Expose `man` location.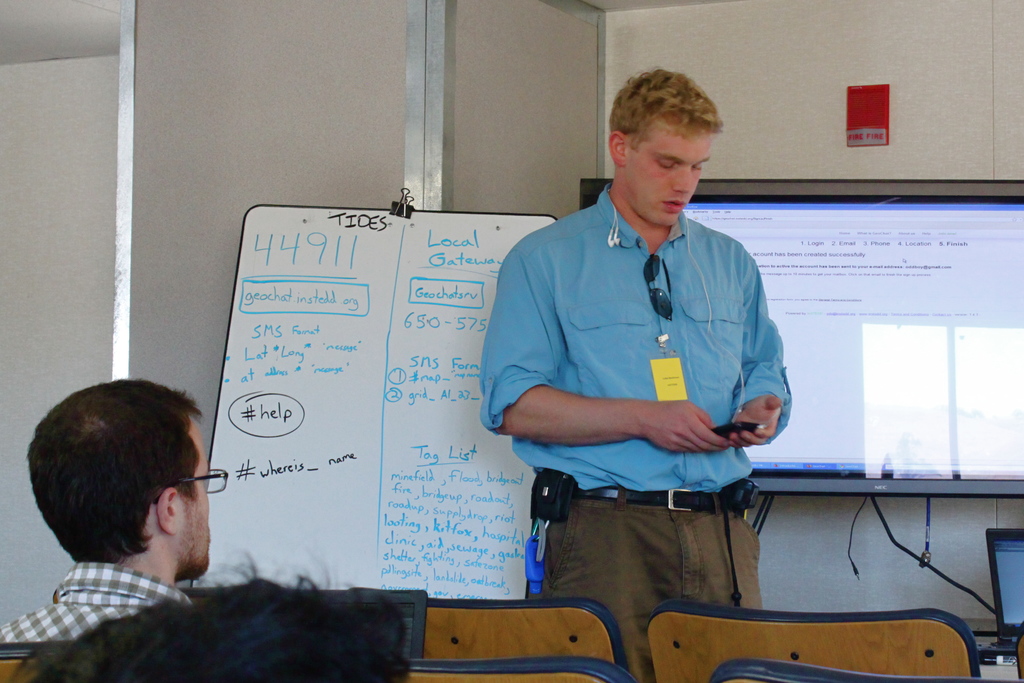
Exposed at <bbox>485, 78, 808, 651</bbox>.
